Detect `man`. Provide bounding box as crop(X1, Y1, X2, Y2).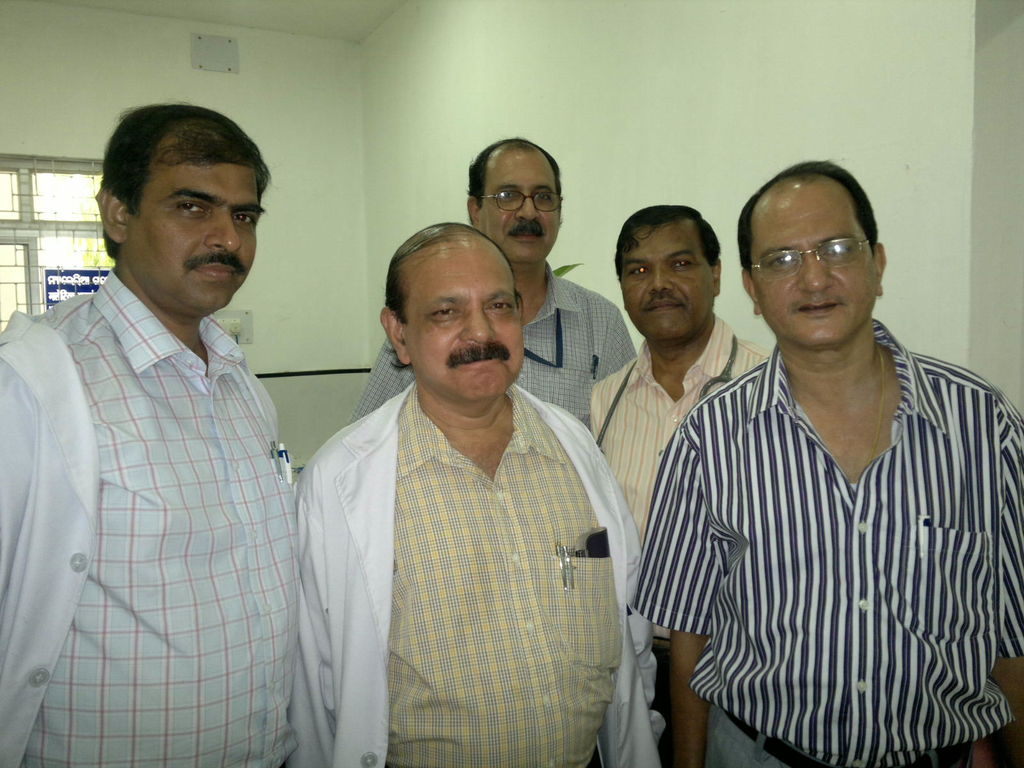
crop(640, 155, 1023, 767).
